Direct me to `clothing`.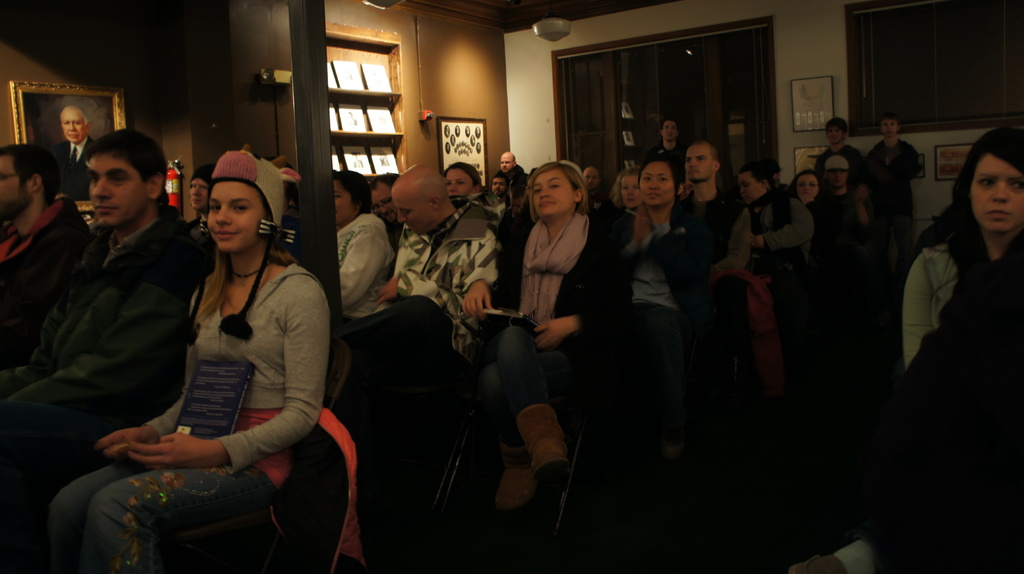
Direction: <region>746, 160, 811, 294</region>.
